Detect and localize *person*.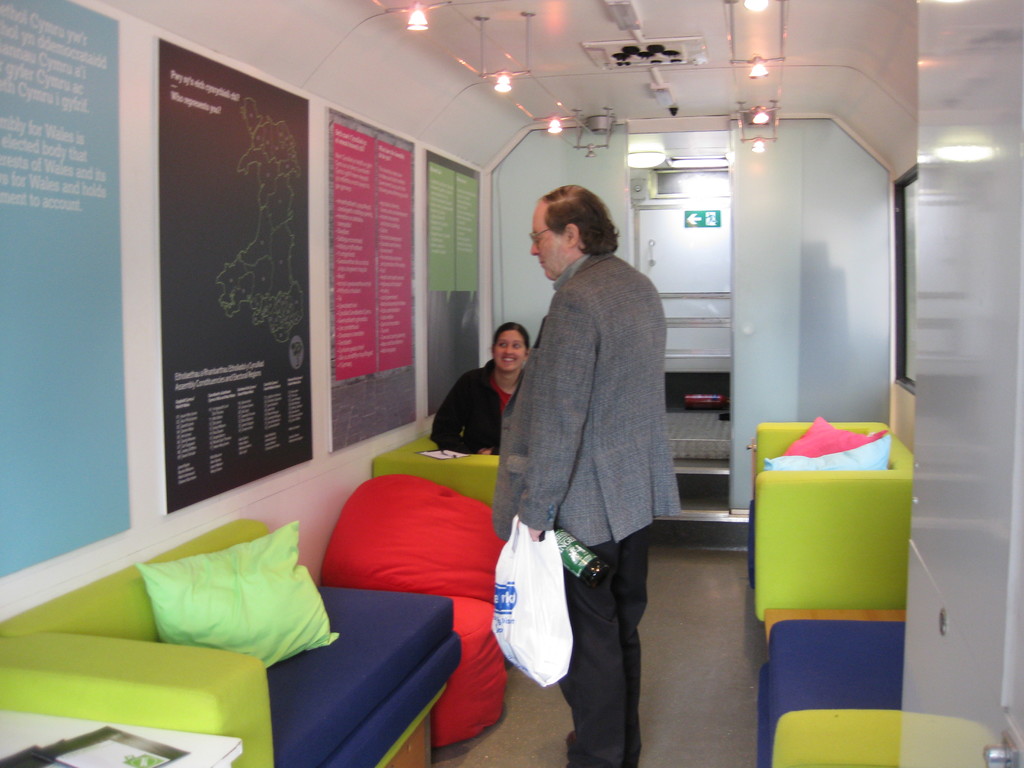
Localized at 429 320 530 458.
